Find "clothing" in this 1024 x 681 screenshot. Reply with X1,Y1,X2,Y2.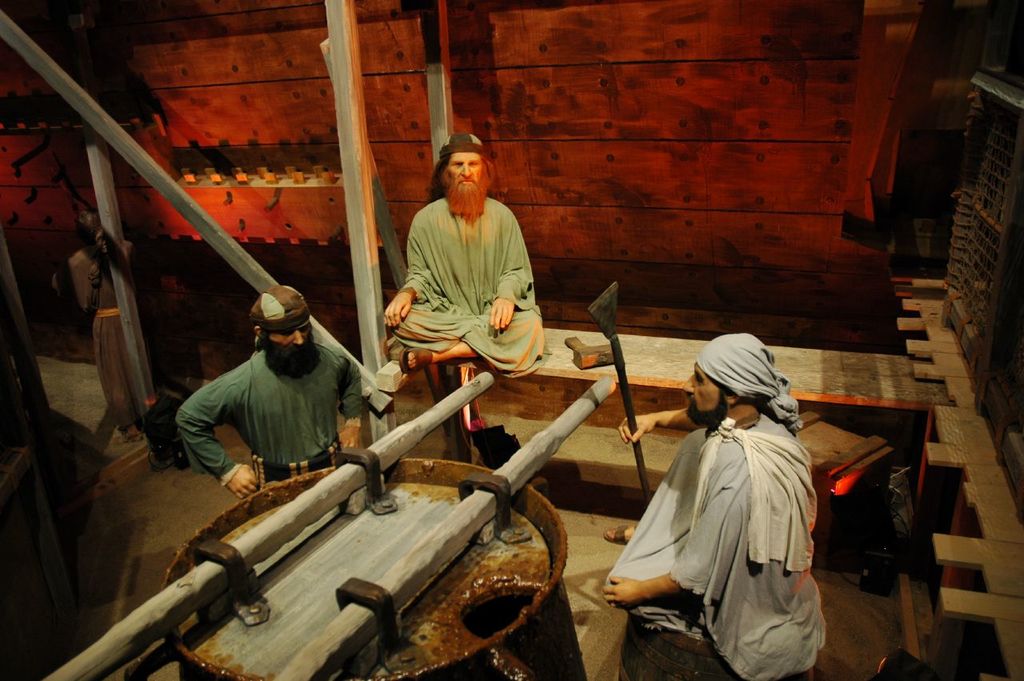
175,343,364,491.
